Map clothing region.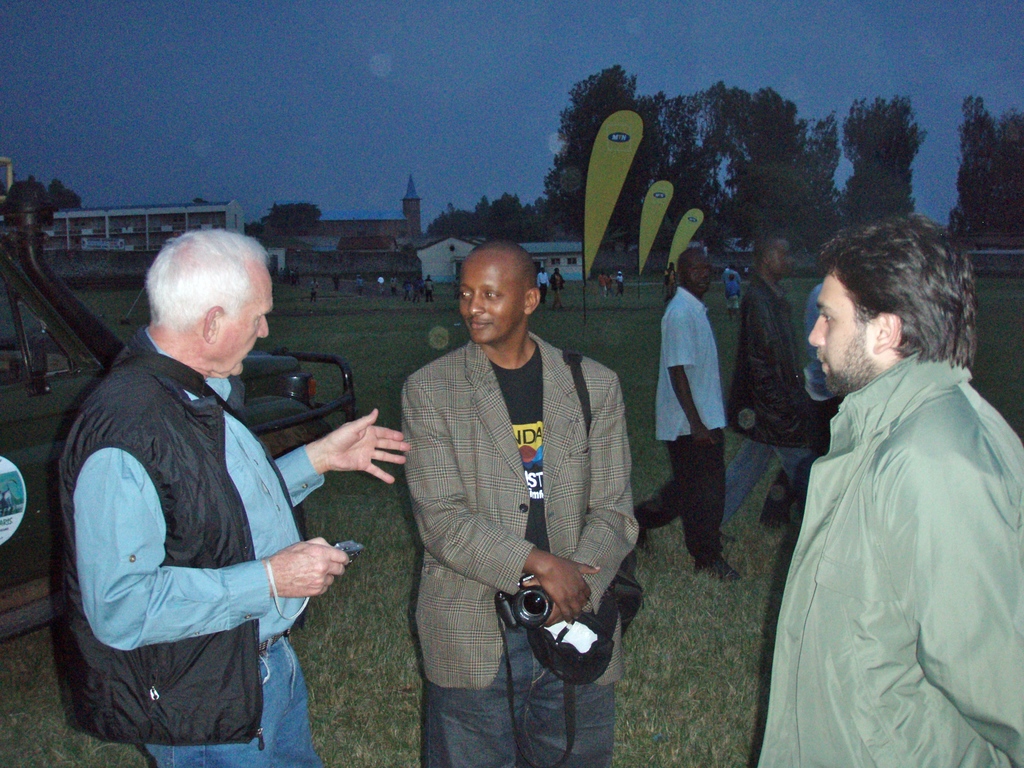
Mapped to detection(616, 269, 625, 295).
